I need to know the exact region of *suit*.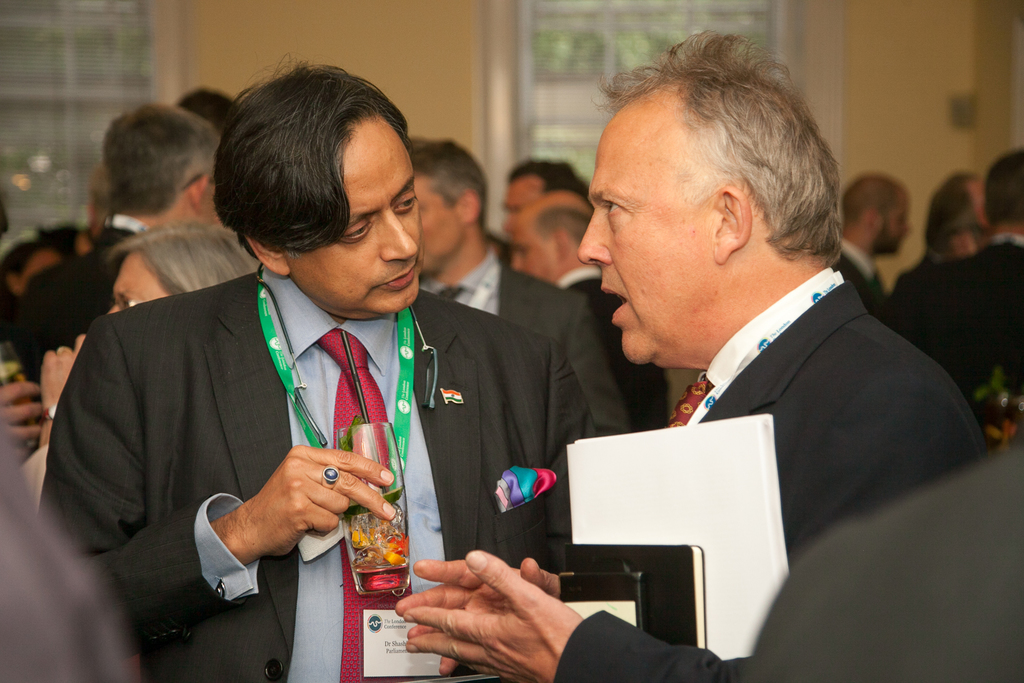
Region: select_region(733, 432, 1023, 682).
